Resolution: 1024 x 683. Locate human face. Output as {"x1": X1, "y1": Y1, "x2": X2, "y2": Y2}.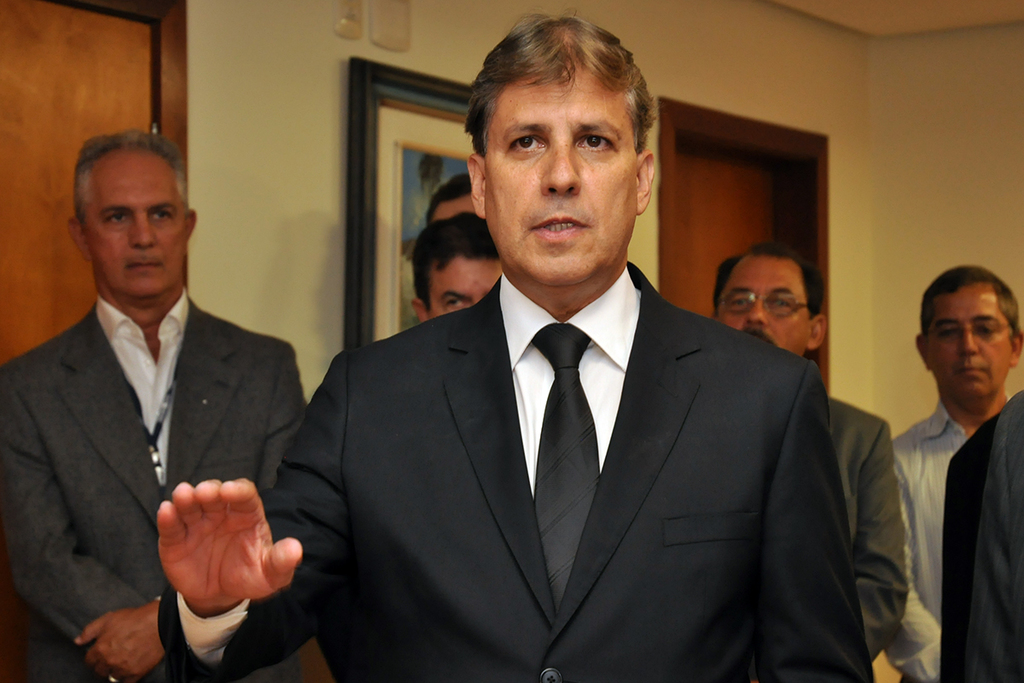
{"x1": 433, "y1": 256, "x2": 497, "y2": 321}.
